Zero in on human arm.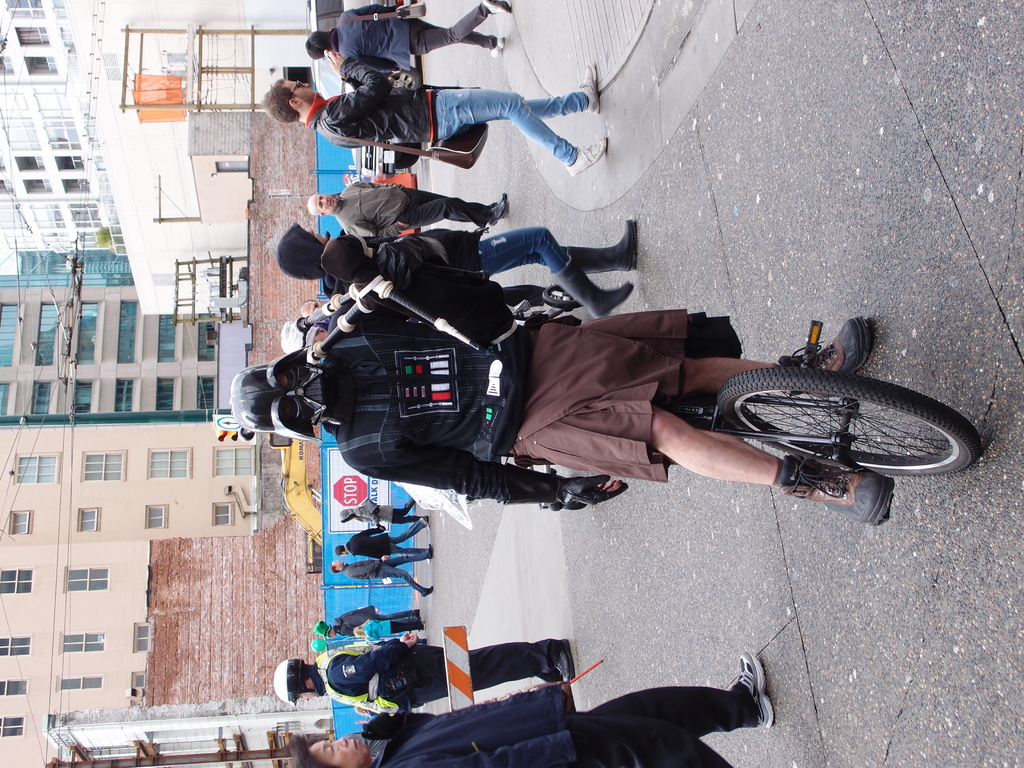
Zeroed in: crop(334, 641, 411, 706).
